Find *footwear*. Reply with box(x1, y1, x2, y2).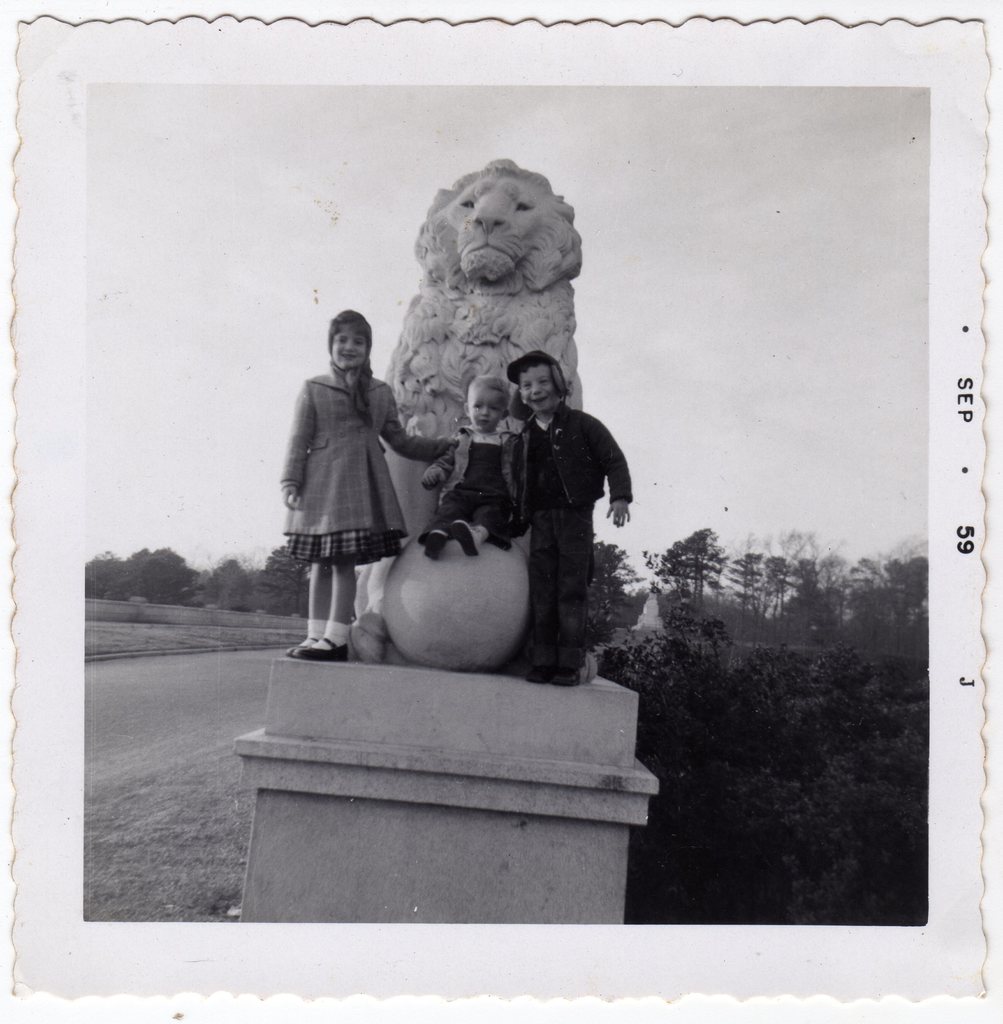
box(301, 625, 317, 650).
